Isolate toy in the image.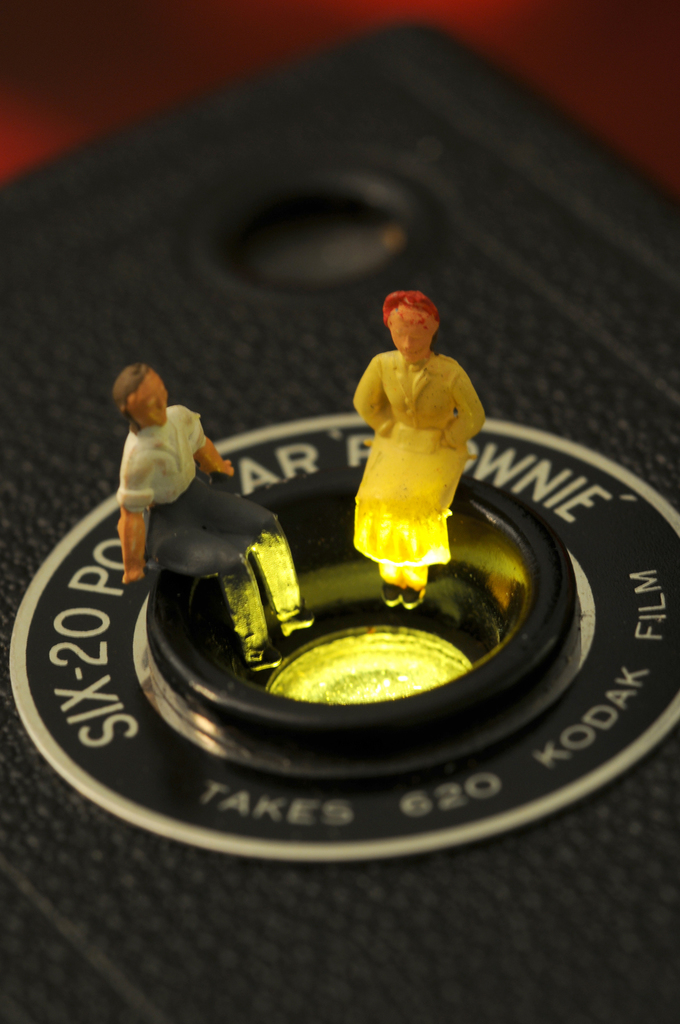
Isolated region: (x1=337, y1=285, x2=480, y2=624).
